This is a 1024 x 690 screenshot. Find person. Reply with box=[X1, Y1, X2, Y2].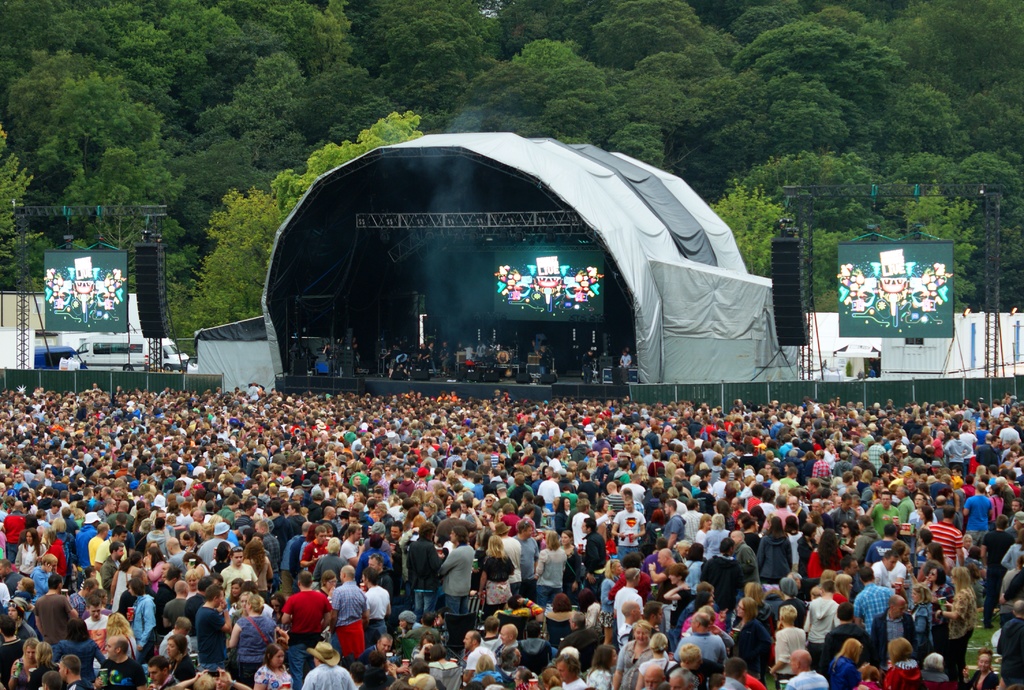
box=[267, 578, 328, 670].
